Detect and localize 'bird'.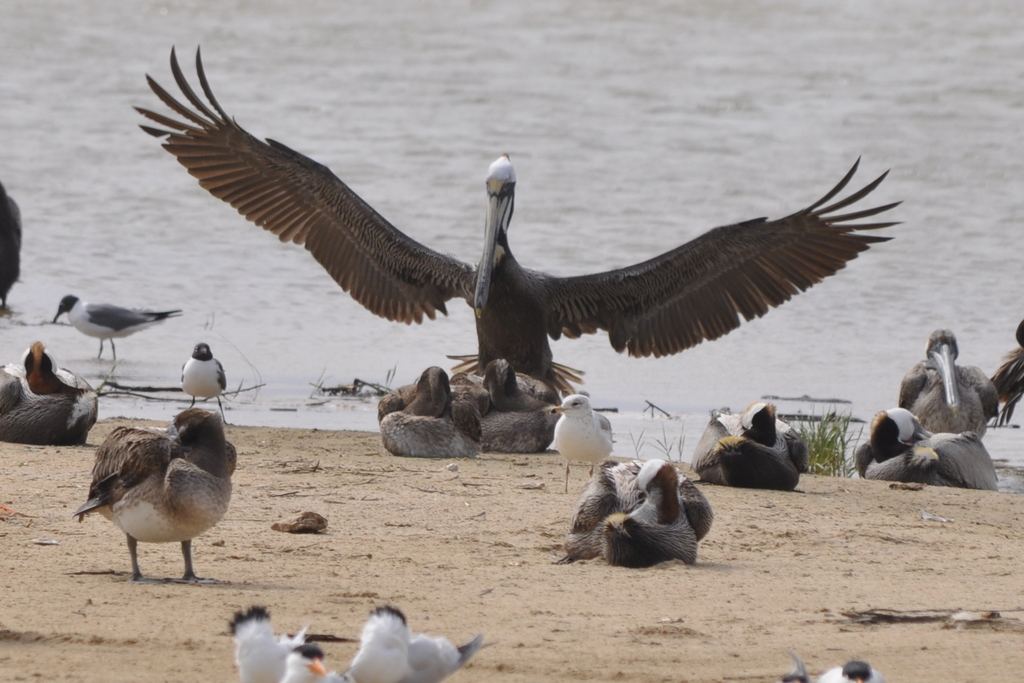
Localized at [x1=818, y1=661, x2=884, y2=682].
